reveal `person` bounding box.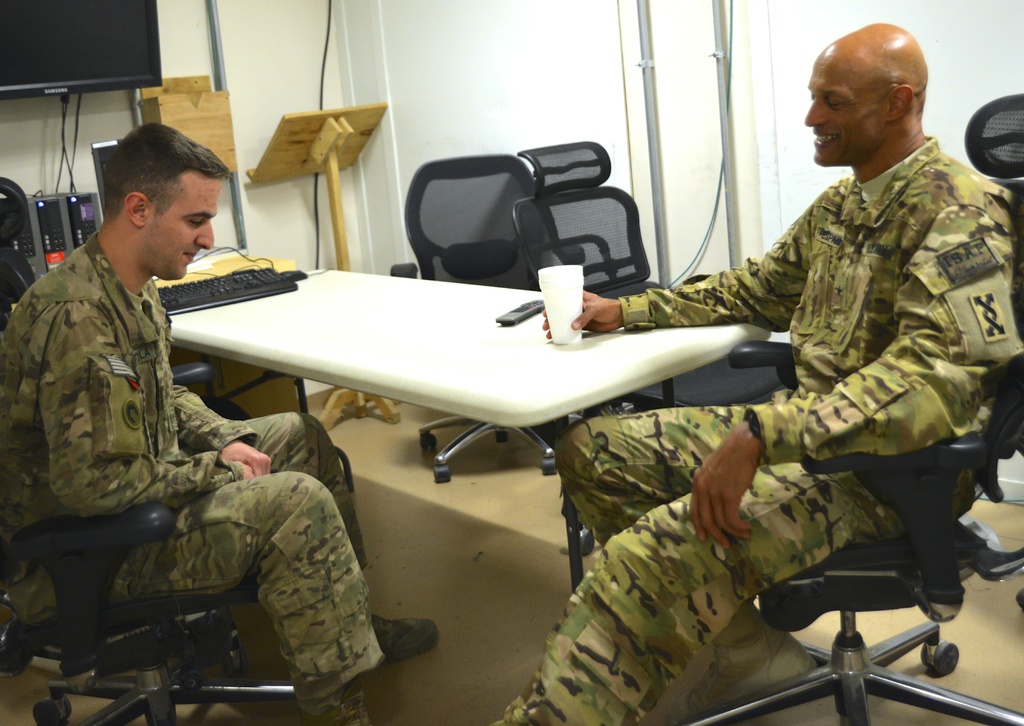
Revealed: select_region(0, 121, 440, 725).
